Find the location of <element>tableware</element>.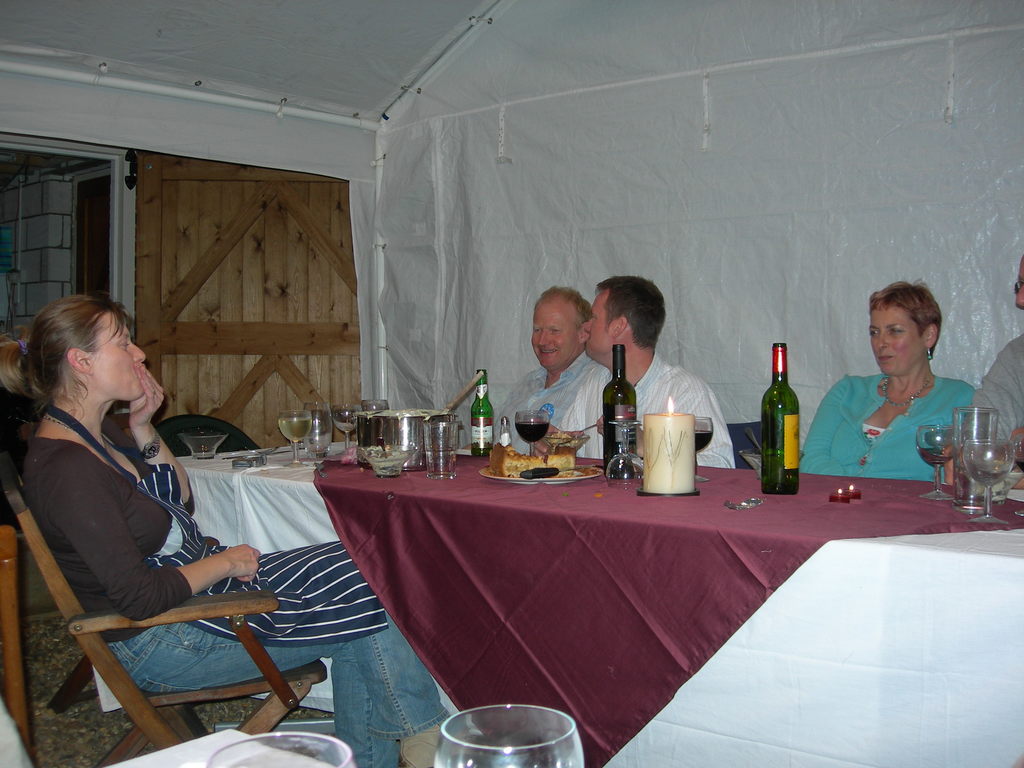
Location: detection(690, 416, 718, 484).
